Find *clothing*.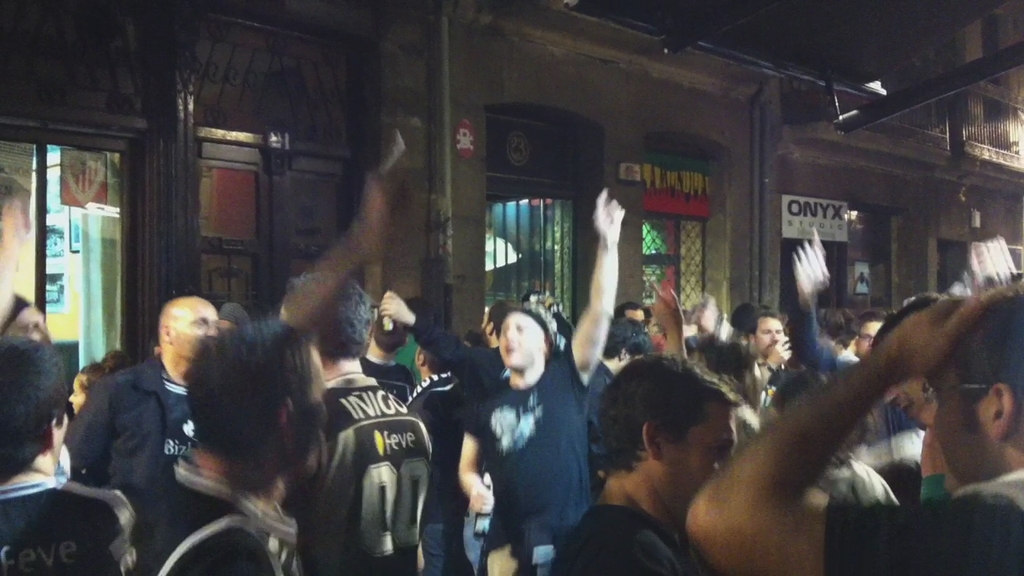
793 286 929 445.
